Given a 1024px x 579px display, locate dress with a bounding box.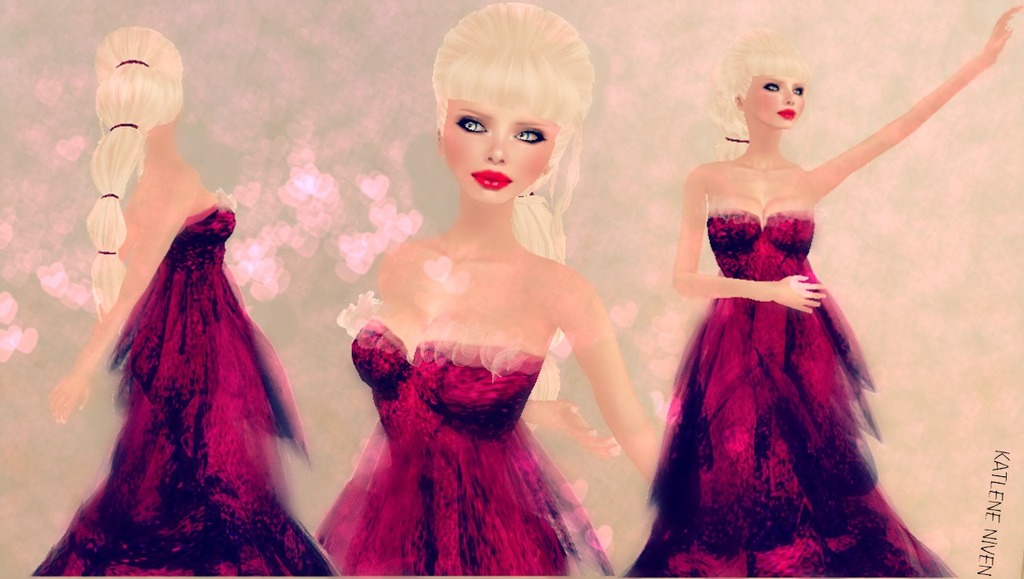
Located: x1=621 y1=208 x2=959 y2=578.
